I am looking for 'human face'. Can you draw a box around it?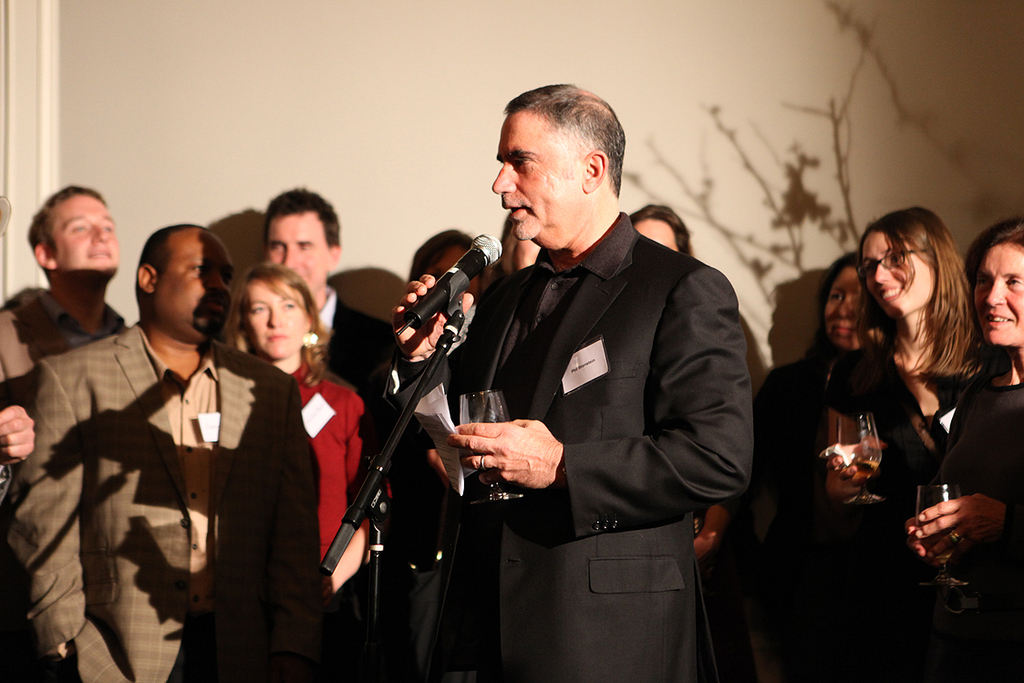
Sure, the bounding box is bbox=(822, 271, 888, 354).
